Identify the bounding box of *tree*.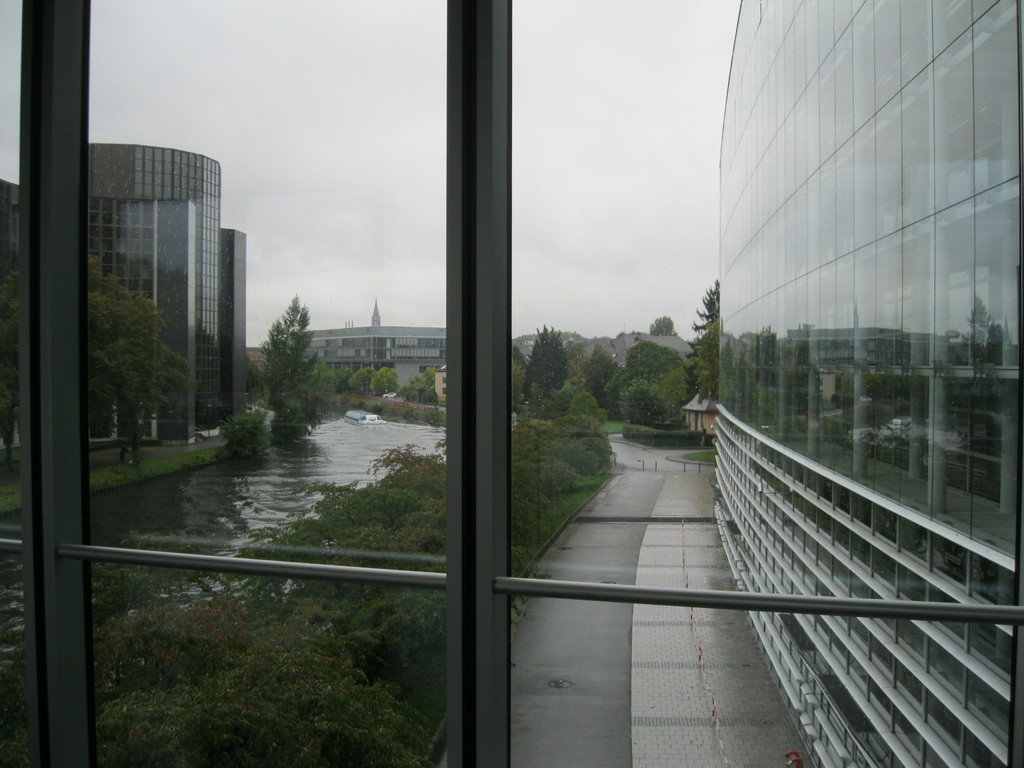
<box>600,338,682,413</box>.
